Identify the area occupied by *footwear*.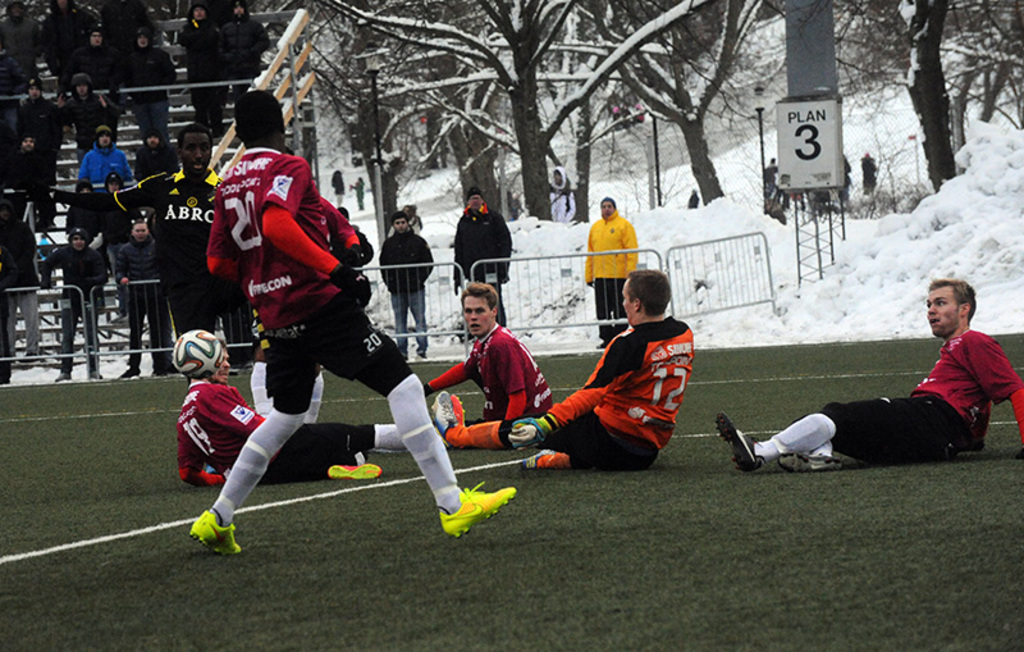
Area: l=445, t=480, r=509, b=534.
